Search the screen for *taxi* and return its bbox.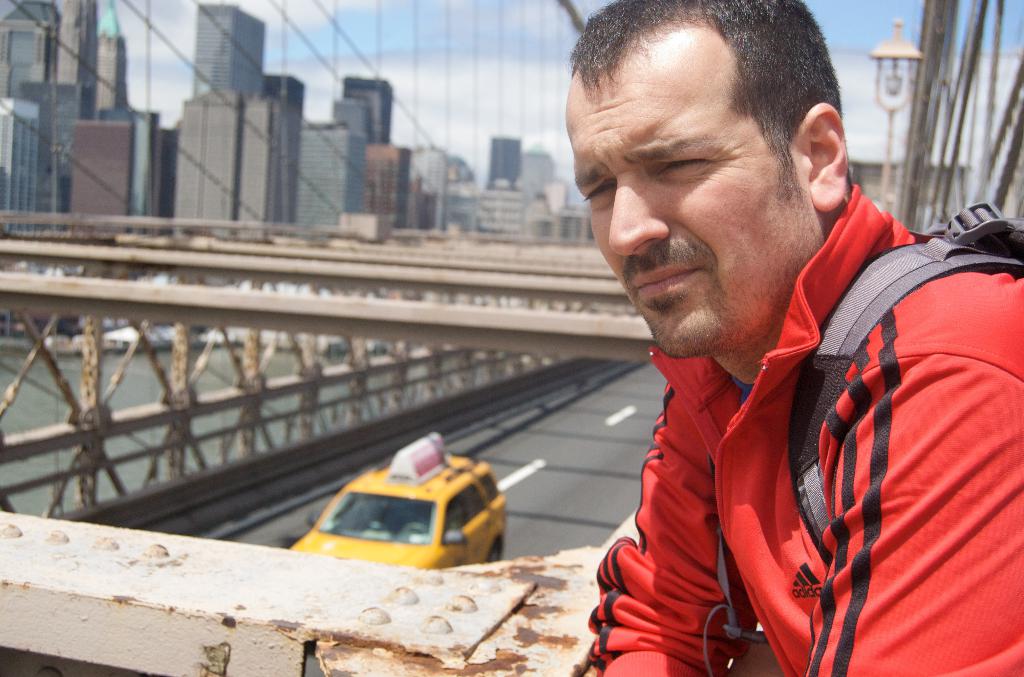
Found: {"x1": 302, "y1": 448, "x2": 532, "y2": 572}.
